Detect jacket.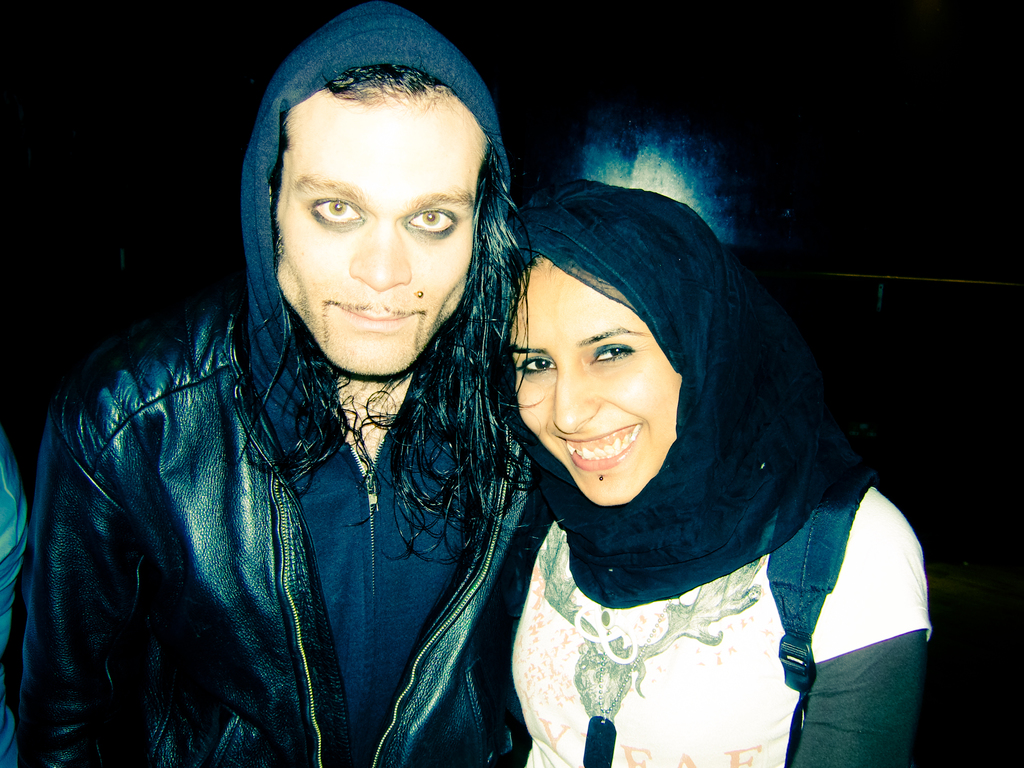
Detected at BBox(22, 1, 551, 767).
